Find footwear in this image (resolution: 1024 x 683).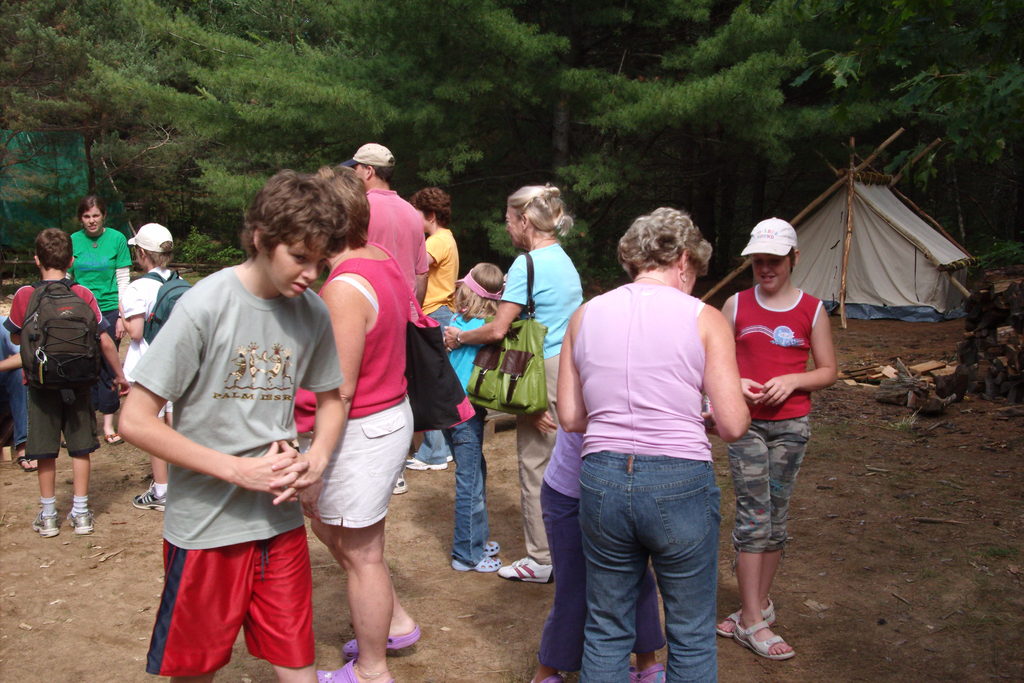
{"left": 478, "top": 543, "right": 500, "bottom": 556}.
